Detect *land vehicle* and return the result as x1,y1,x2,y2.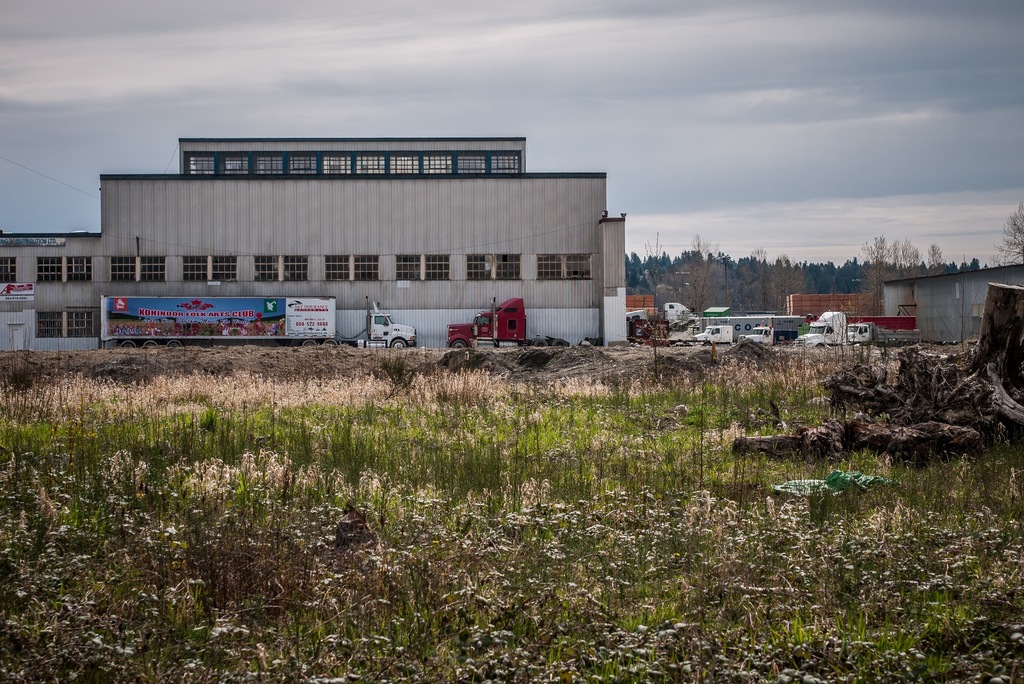
740,325,774,345.
